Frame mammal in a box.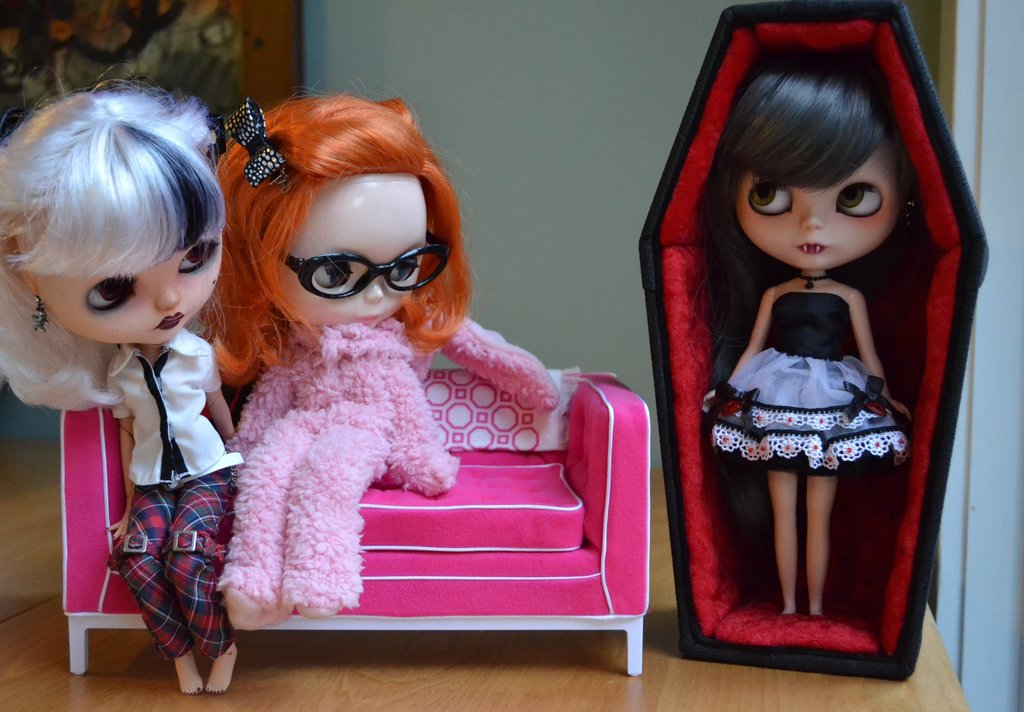
box=[700, 56, 902, 616].
